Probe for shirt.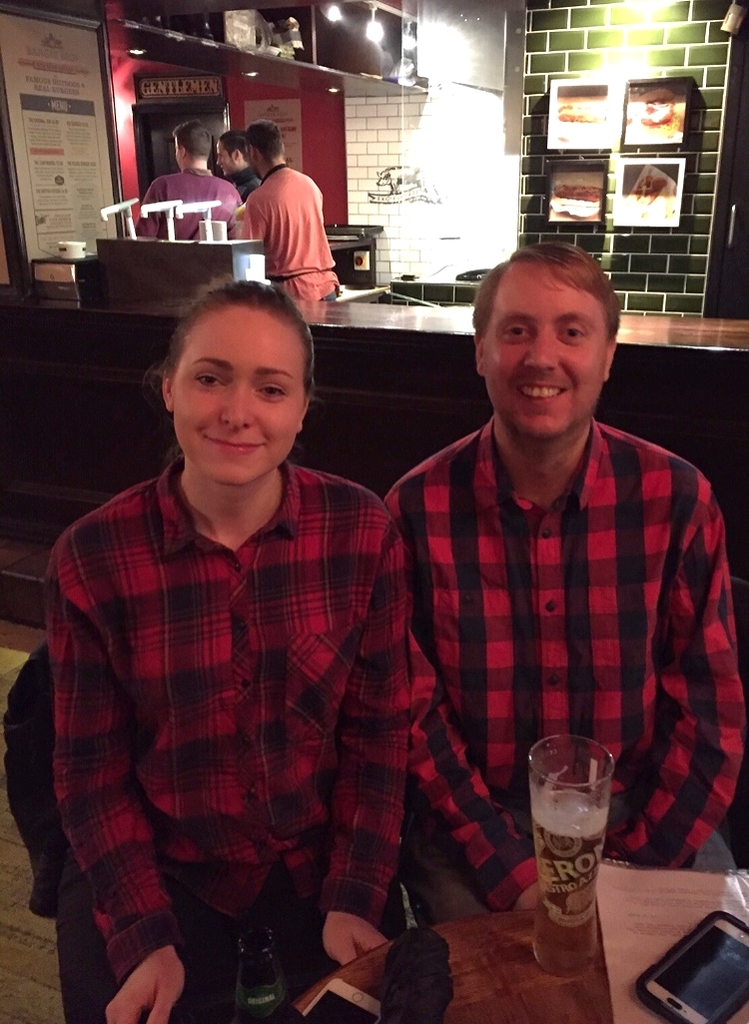
Probe result: detection(384, 412, 748, 915).
